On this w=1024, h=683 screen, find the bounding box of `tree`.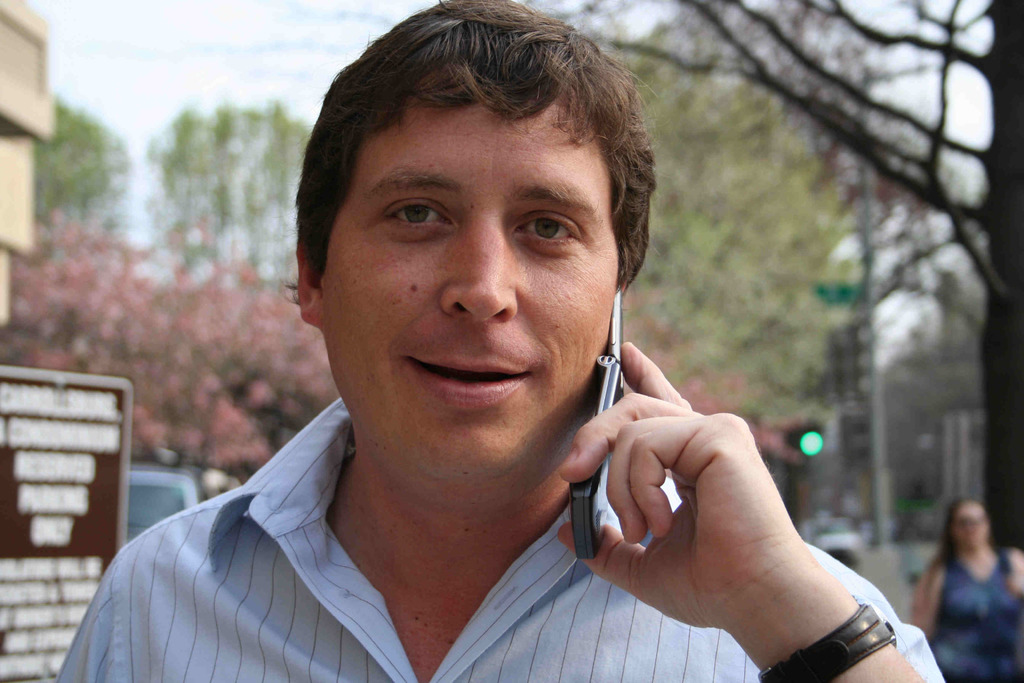
Bounding box: 519:0:1023:547.
